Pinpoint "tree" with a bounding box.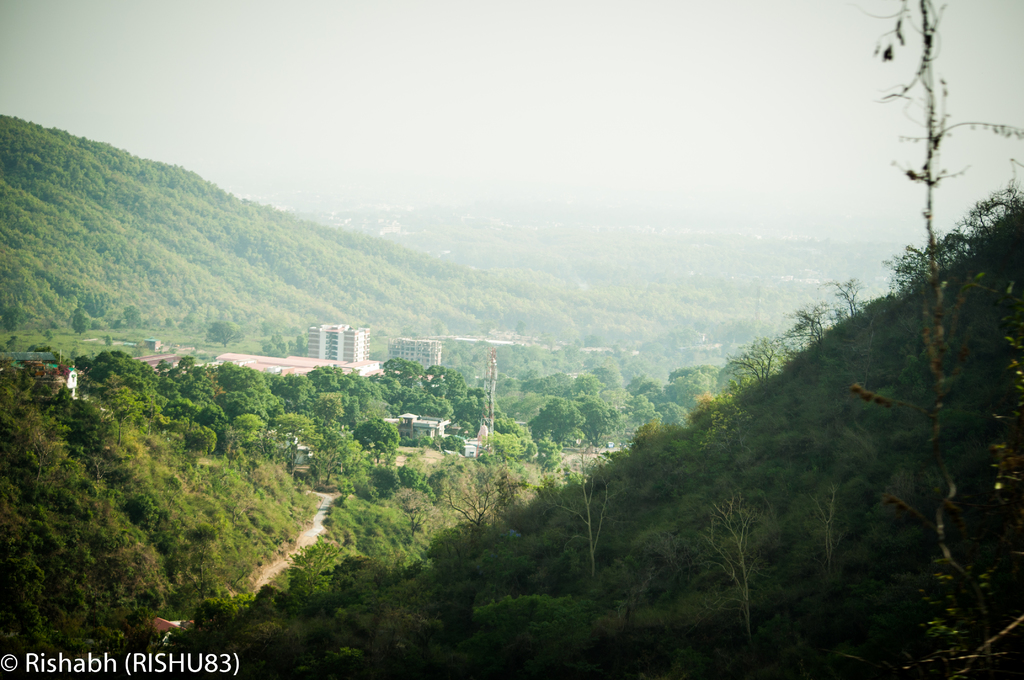
bbox(808, 480, 847, 569).
